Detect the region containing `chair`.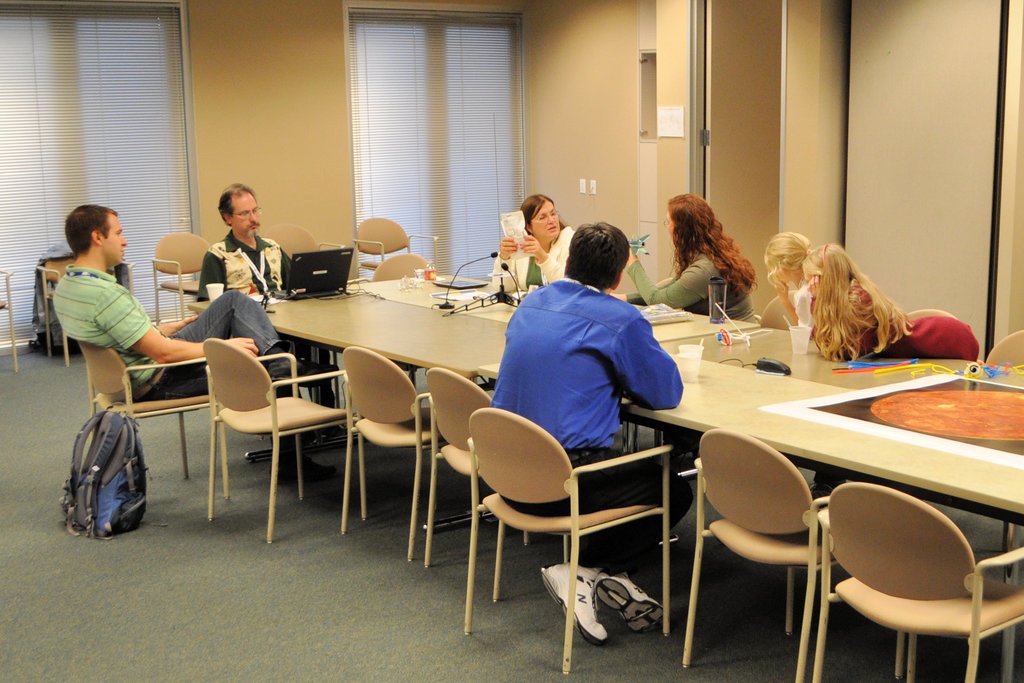
35:254:137:359.
